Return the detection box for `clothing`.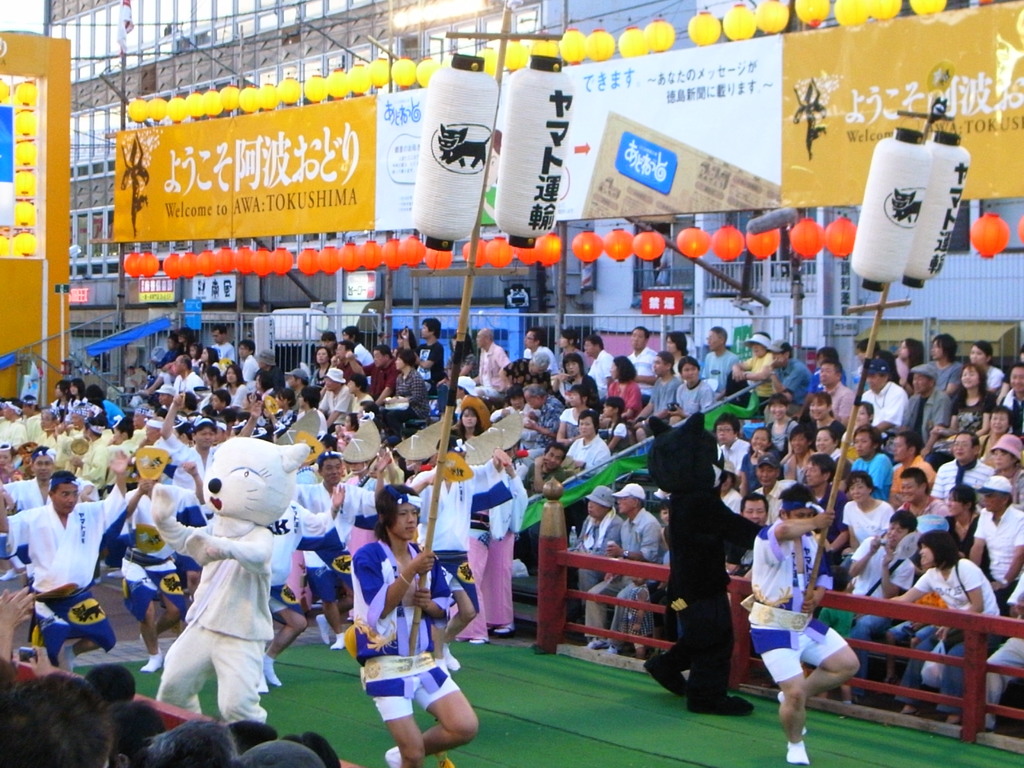
<bbox>790, 481, 849, 547</bbox>.
